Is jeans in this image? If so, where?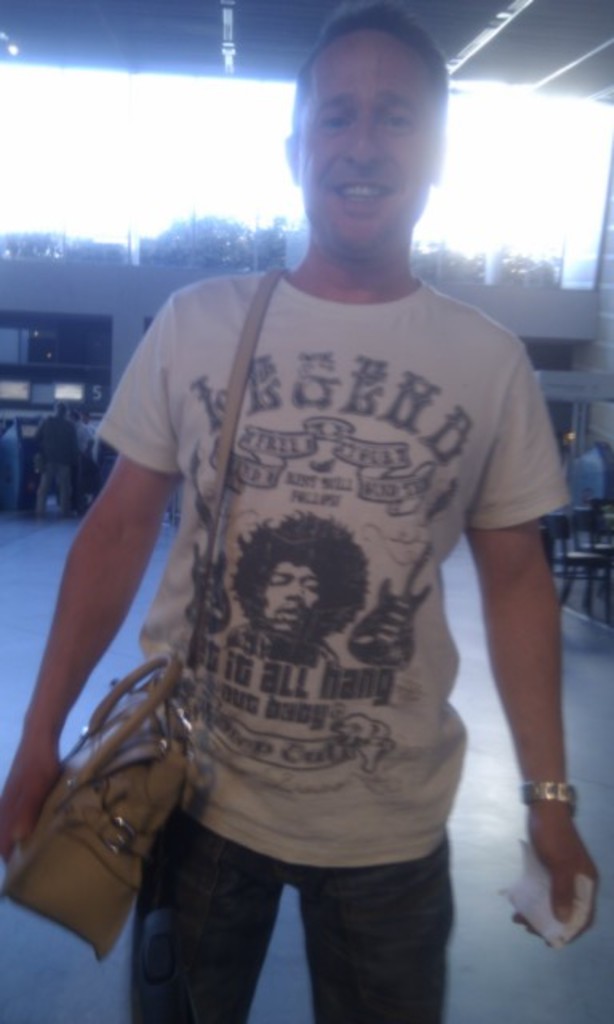
Yes, at [left=34, top=470, right=85, bottom=510].
